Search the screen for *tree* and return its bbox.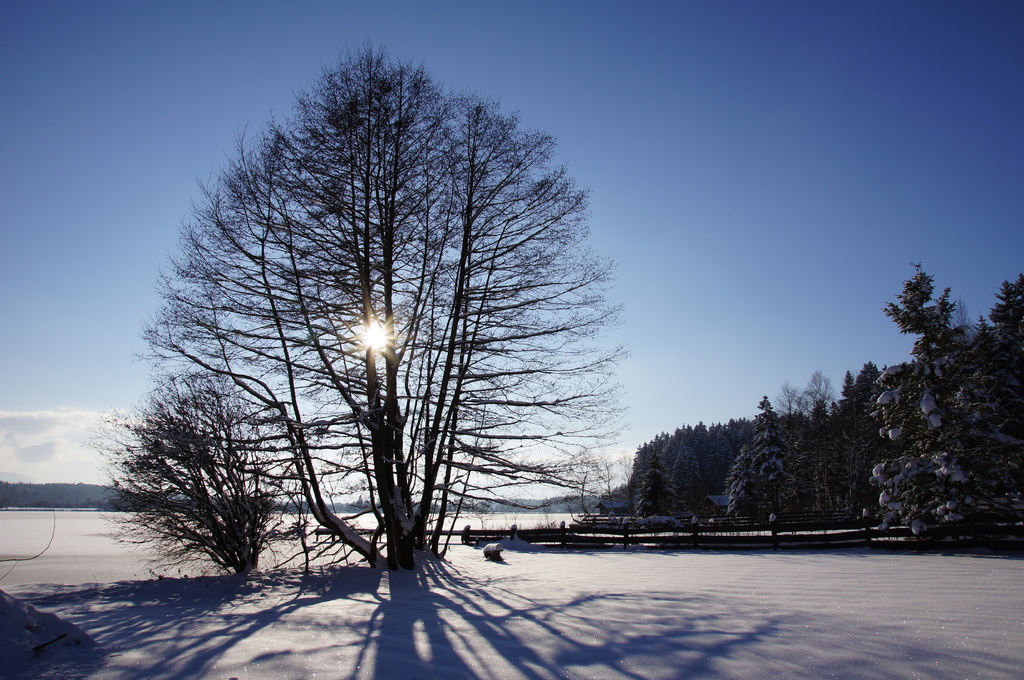
Found: box(873, 273, 1023, 544).
